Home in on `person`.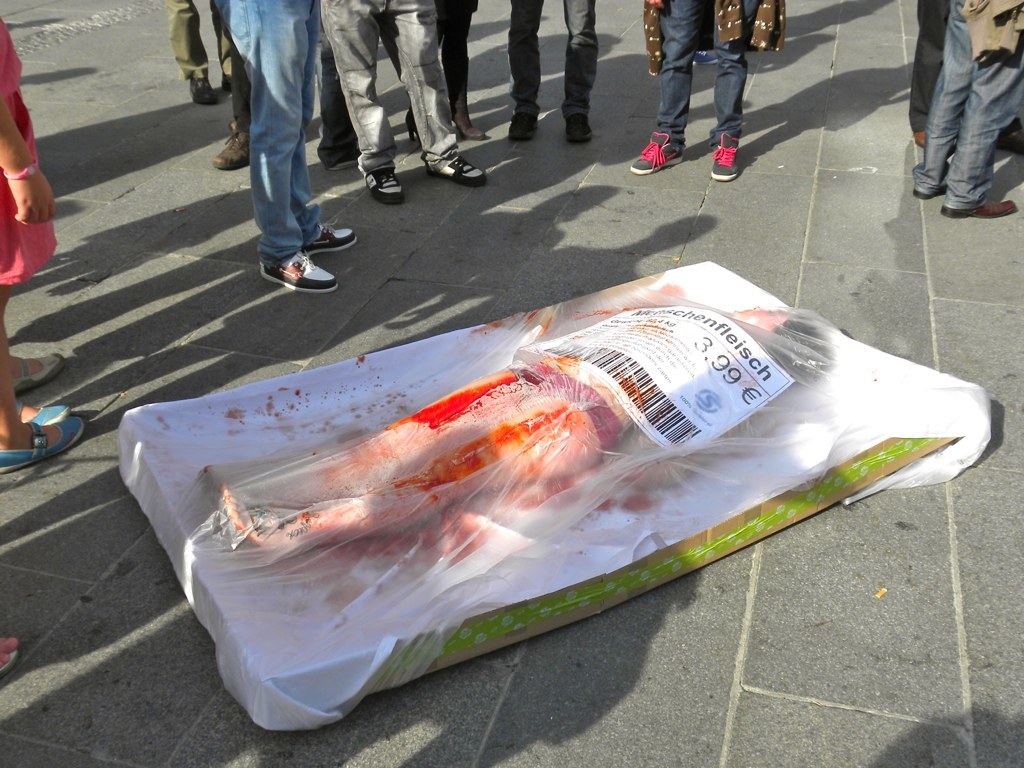
Homed in at (903,0,1023,156).
